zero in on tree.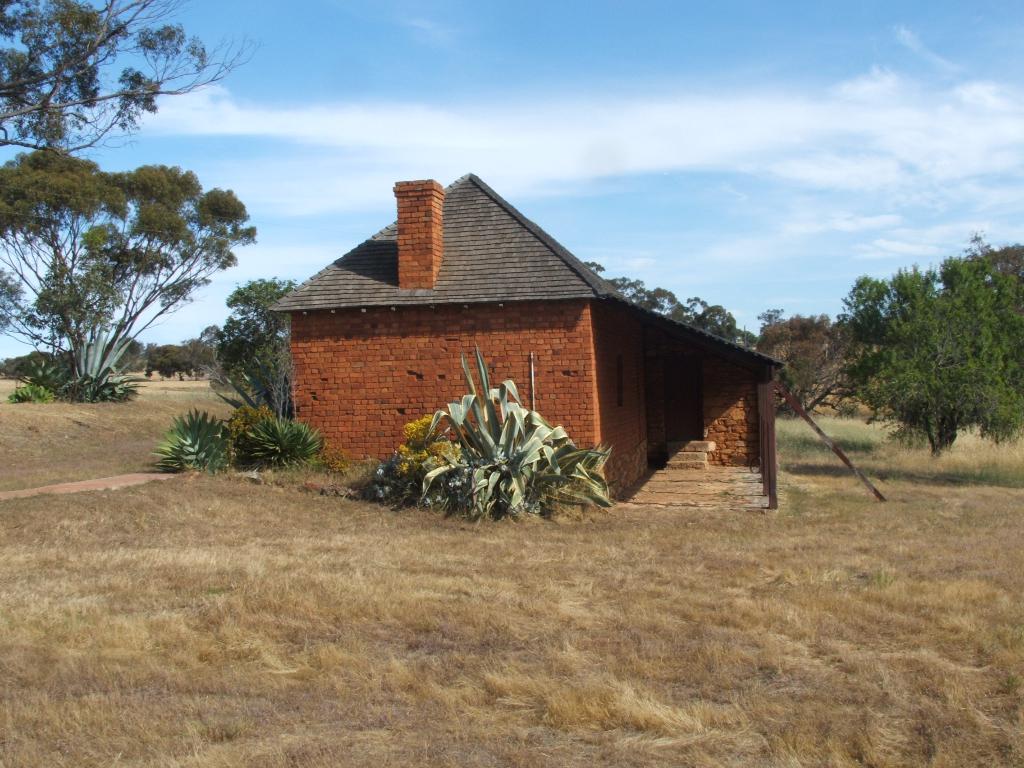
Zeroed in: pyautogui.locateOnScreen(756, 315, 867, 417).
